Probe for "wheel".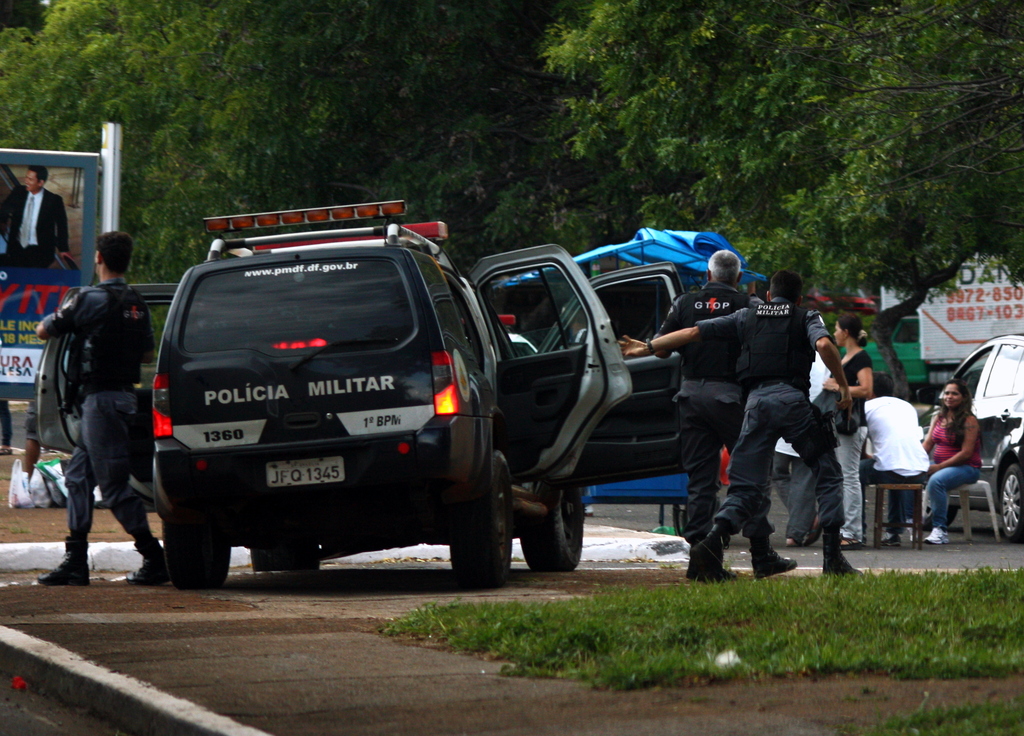
Probe result: region(451, 452, 511, 584).
